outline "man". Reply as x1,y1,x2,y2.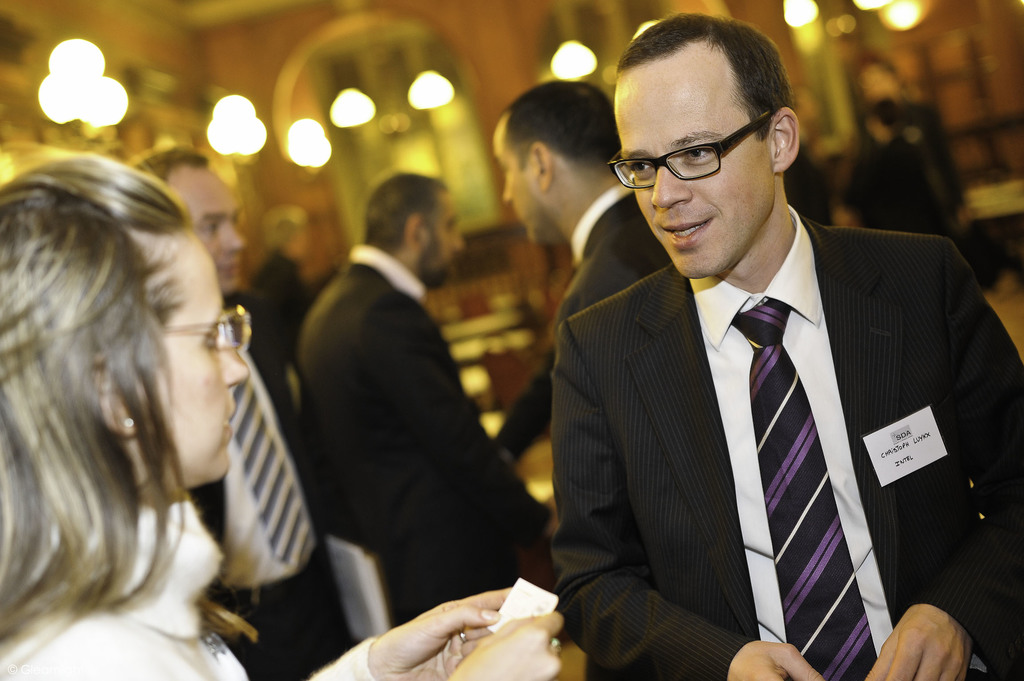
513,35,996,680.
